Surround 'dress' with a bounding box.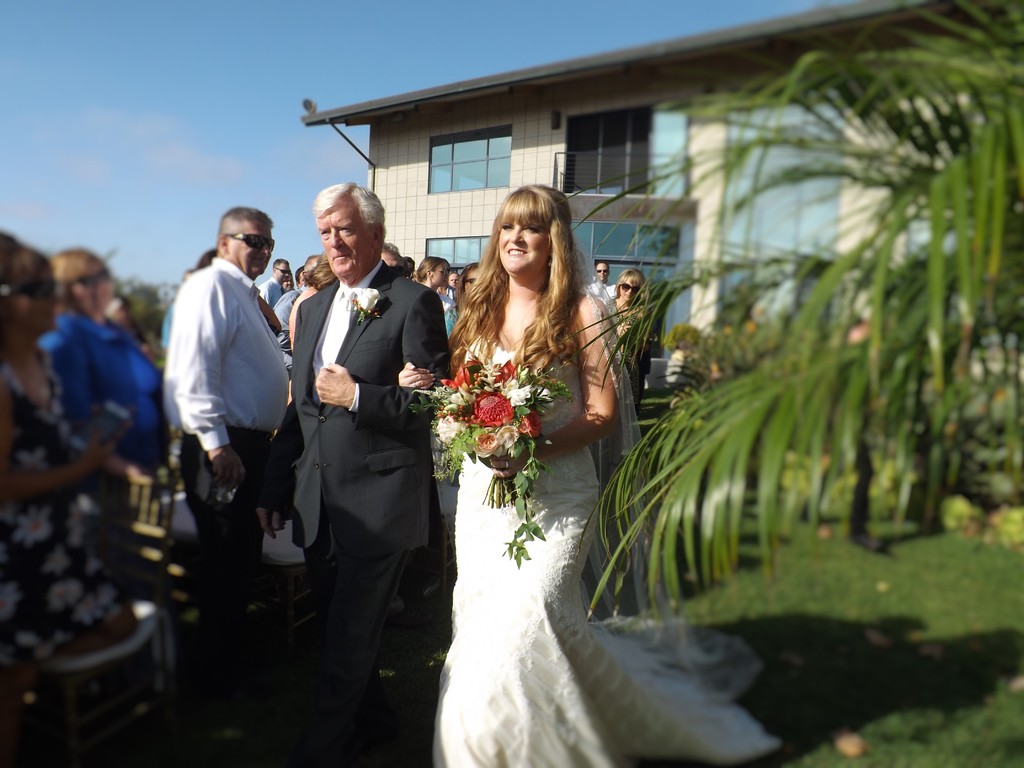
BBox(431, 331, 784, 767).
